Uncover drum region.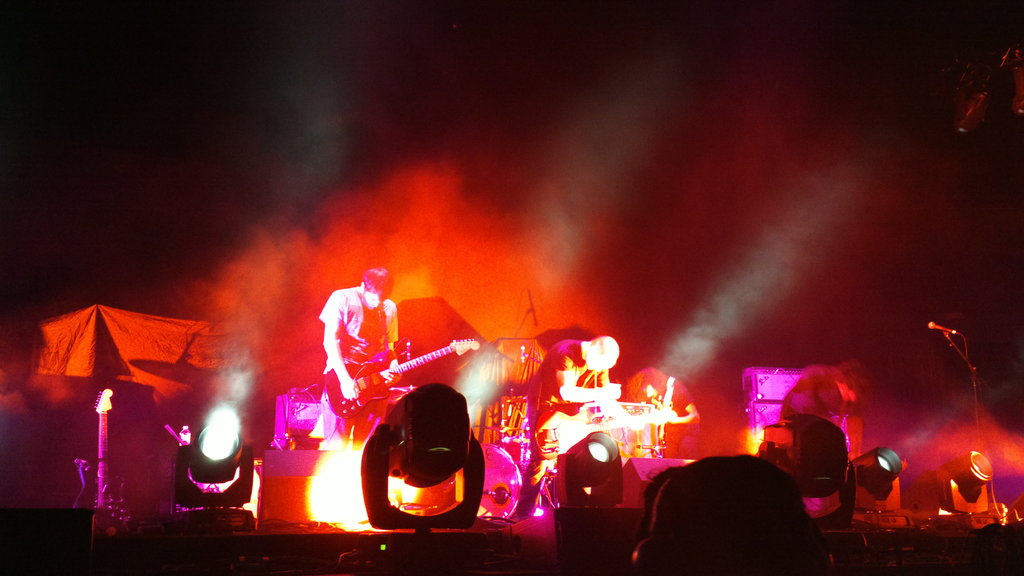
Uncovered: box(477, 445, 520, 525).
